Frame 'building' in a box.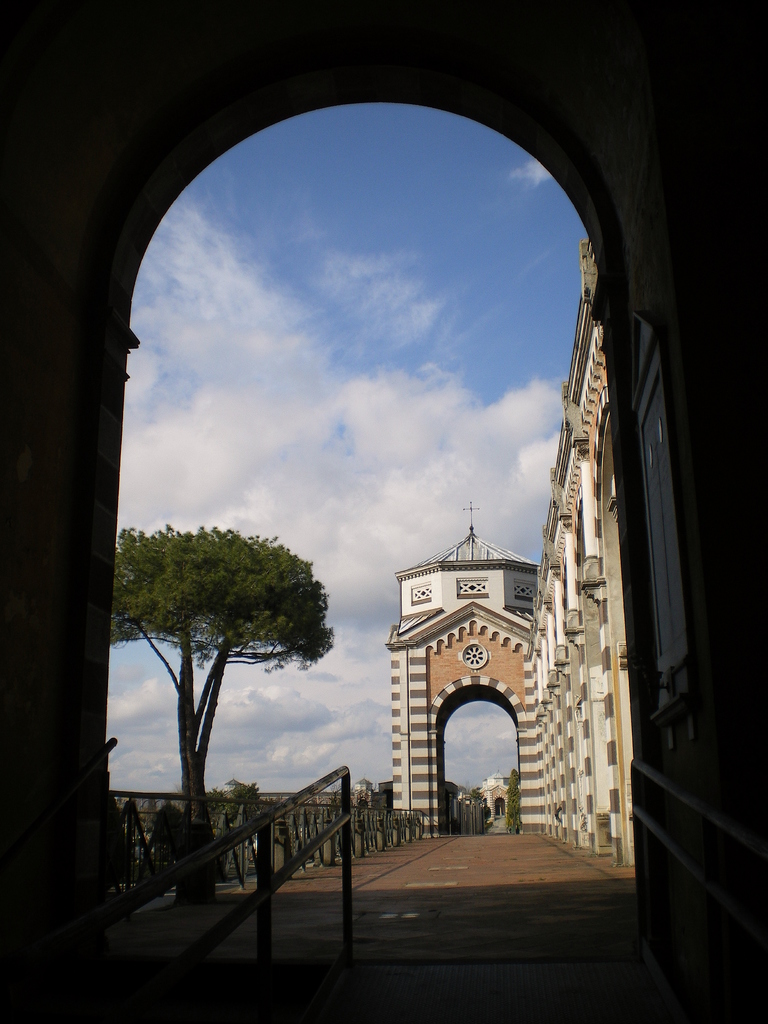
bbox(481, 776, 508, 826).
